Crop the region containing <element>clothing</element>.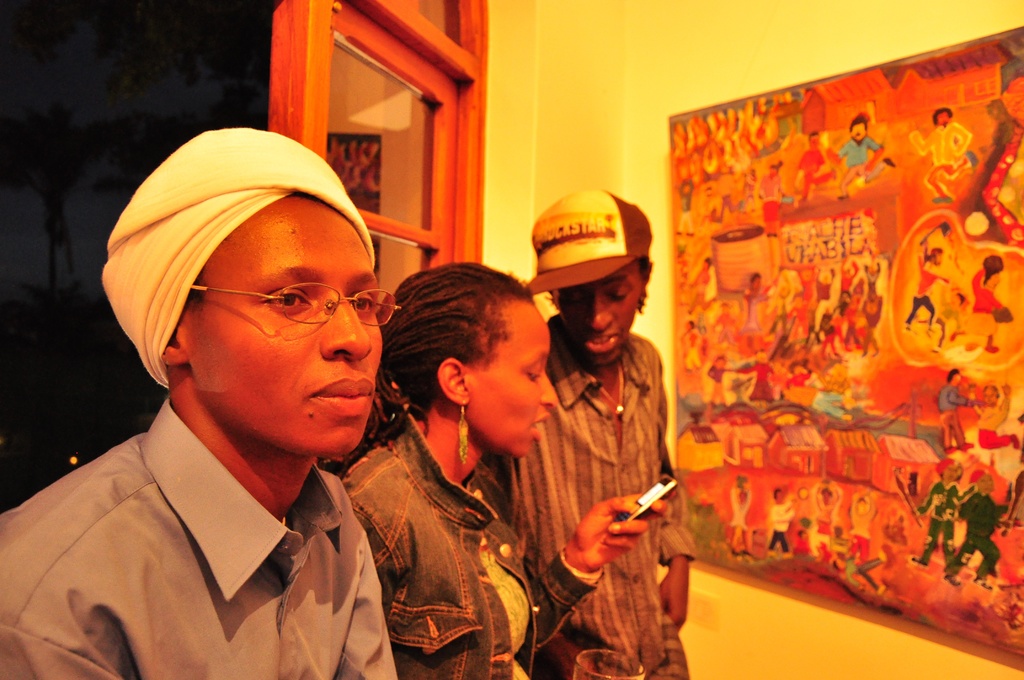
Crop region: [742, 178, 748, 203].
